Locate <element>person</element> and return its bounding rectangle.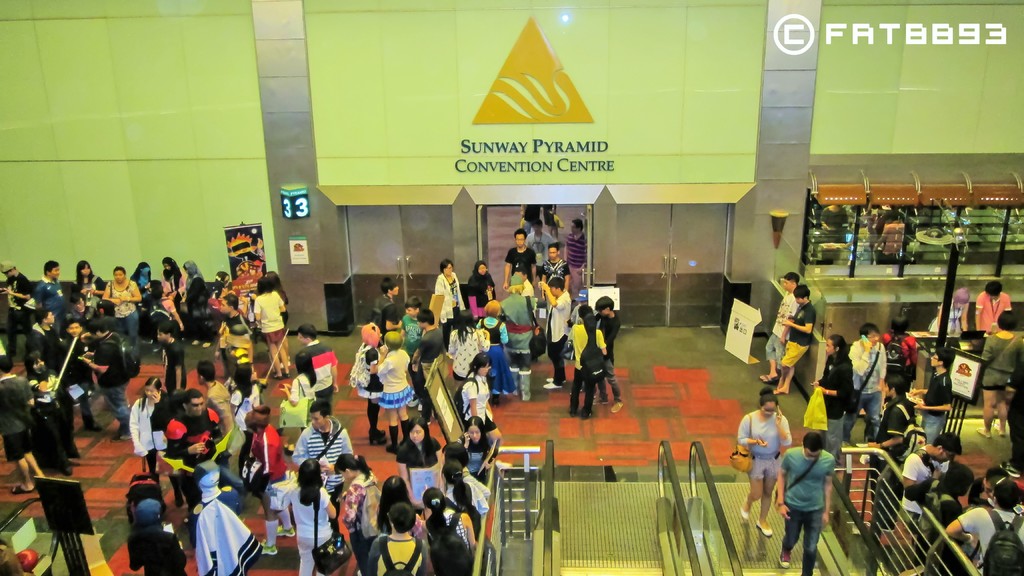
973, 274, 1015, 338.
